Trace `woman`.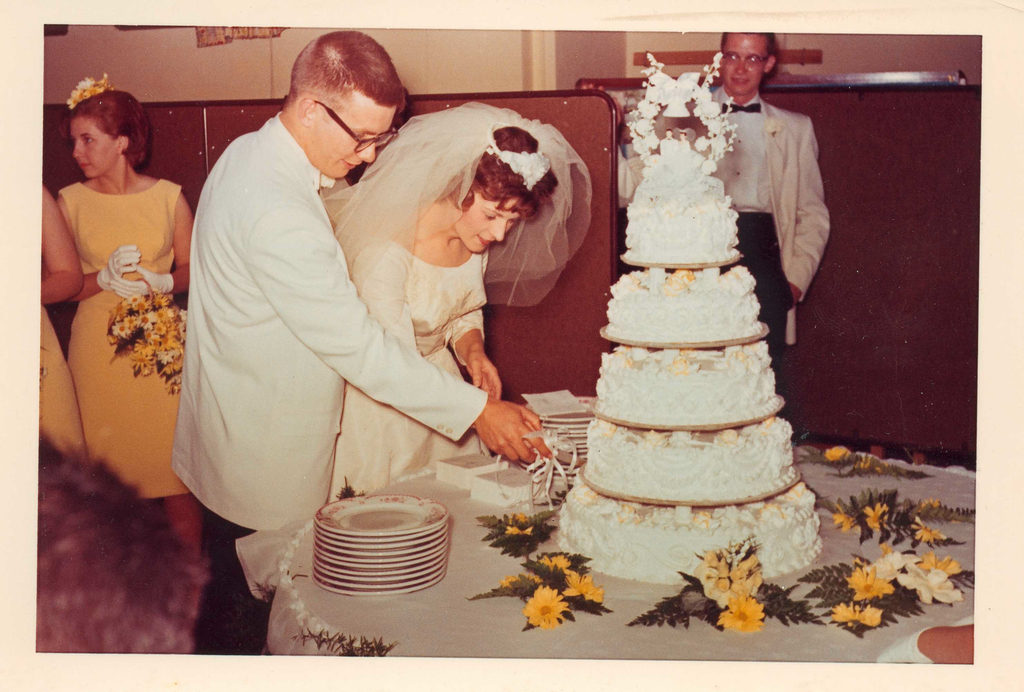
Traced to x1=241 y1=95 x2=593 y2=597.
